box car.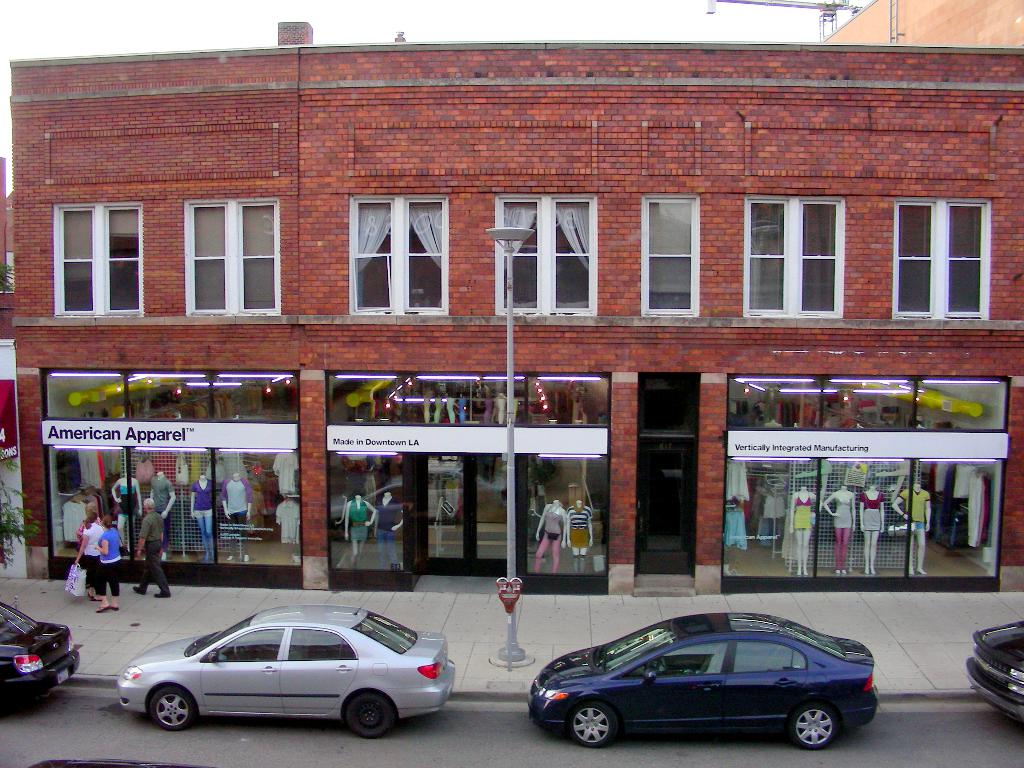
<region>965, 620, 1023, 725</region>.
